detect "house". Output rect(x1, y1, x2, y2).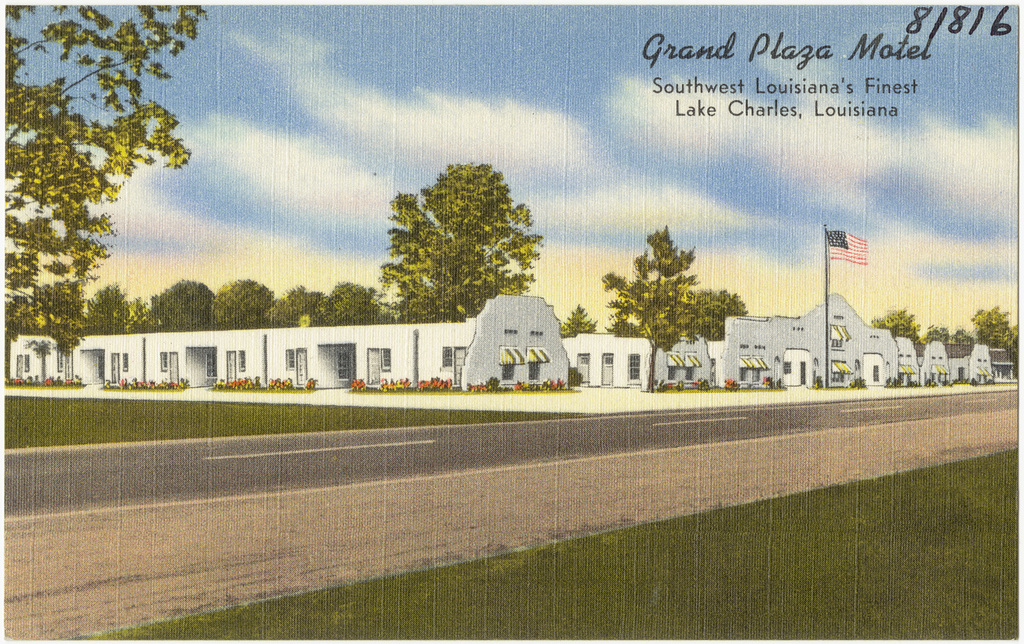
rect(0, 289, 581, 401).
